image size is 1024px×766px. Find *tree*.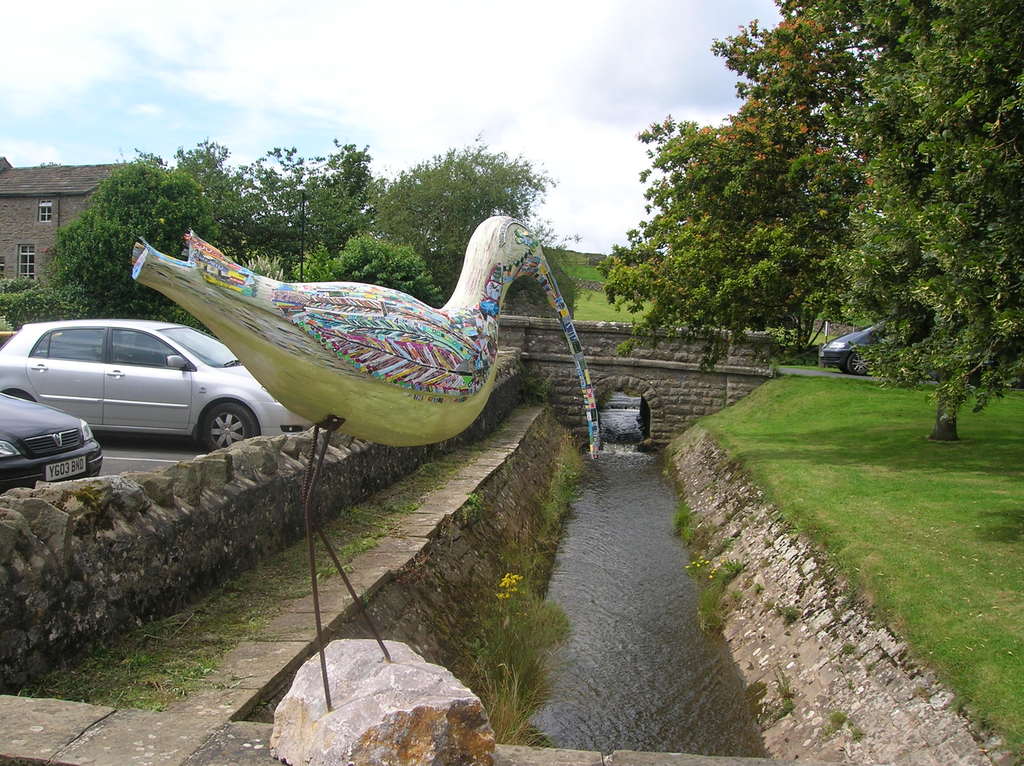
<bbox>221, 140, 356, 281</bbox>.
